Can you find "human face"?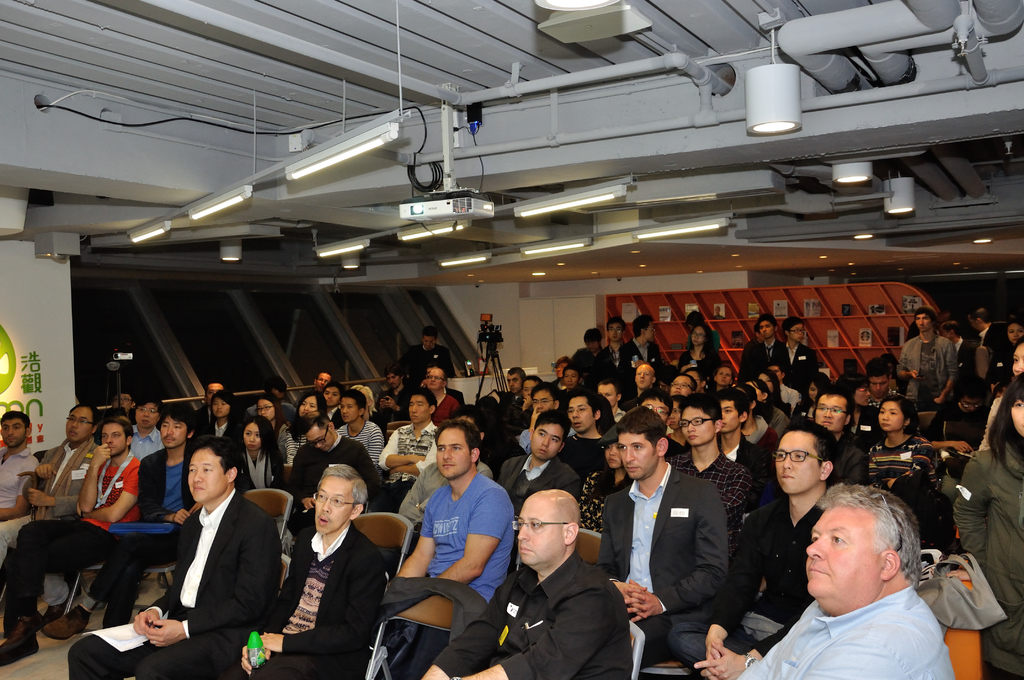
Yes, bounding box: x1=804, y1=508, x2=883, y2=603.
